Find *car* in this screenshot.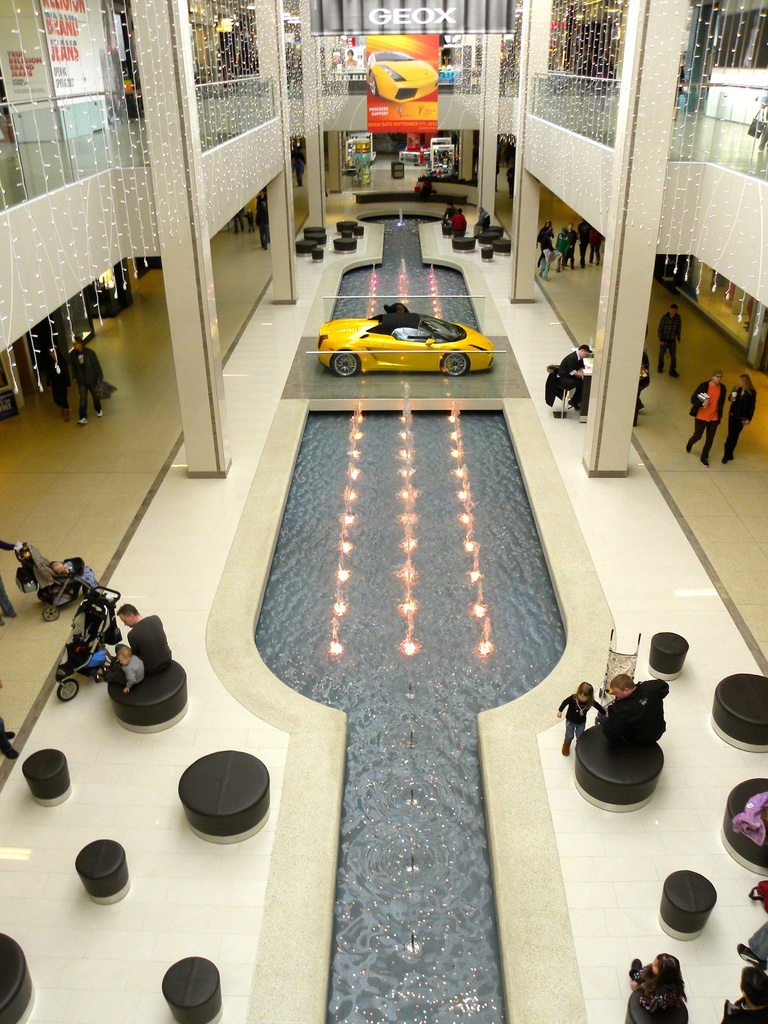
The bounding box for *car* is {"x1": 360, "y1": 48, "x2": 443, "y2": 106}.
